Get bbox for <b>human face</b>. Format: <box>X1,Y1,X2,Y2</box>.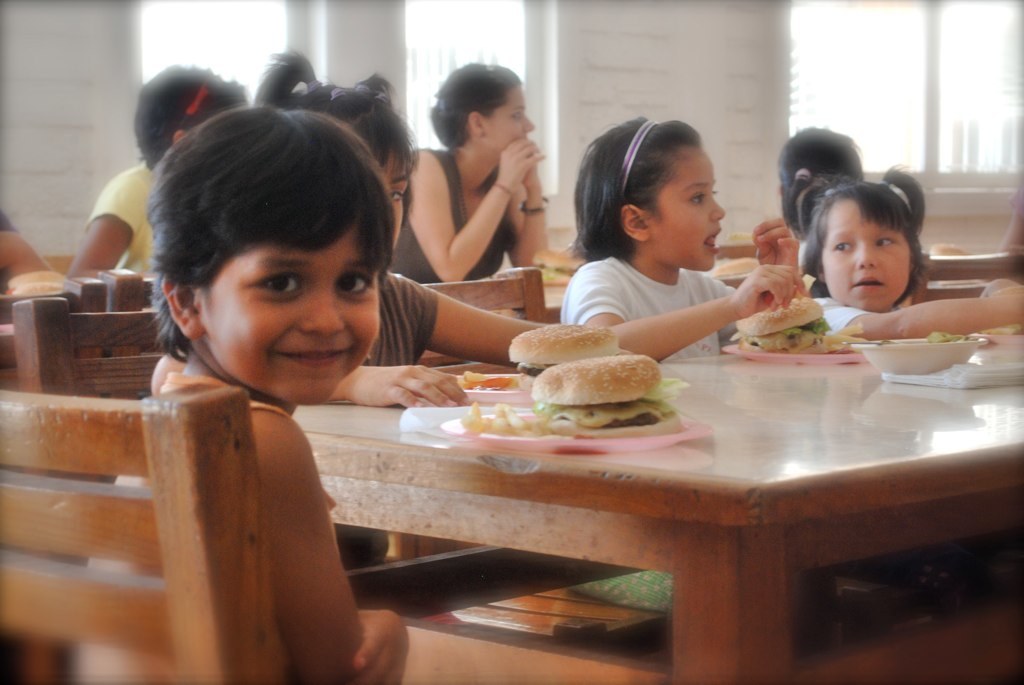
<box>825,198,908,311</box>.
